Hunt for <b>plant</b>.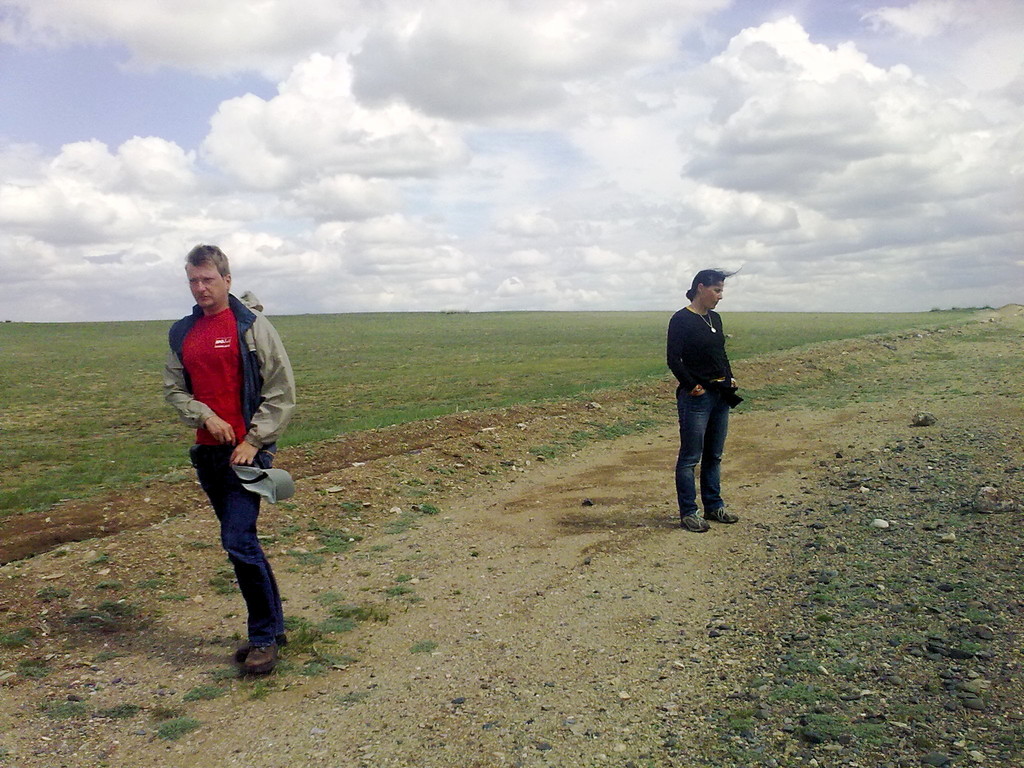
Hunted down at <bbox>38, 585, 68, 600</bbox>.
